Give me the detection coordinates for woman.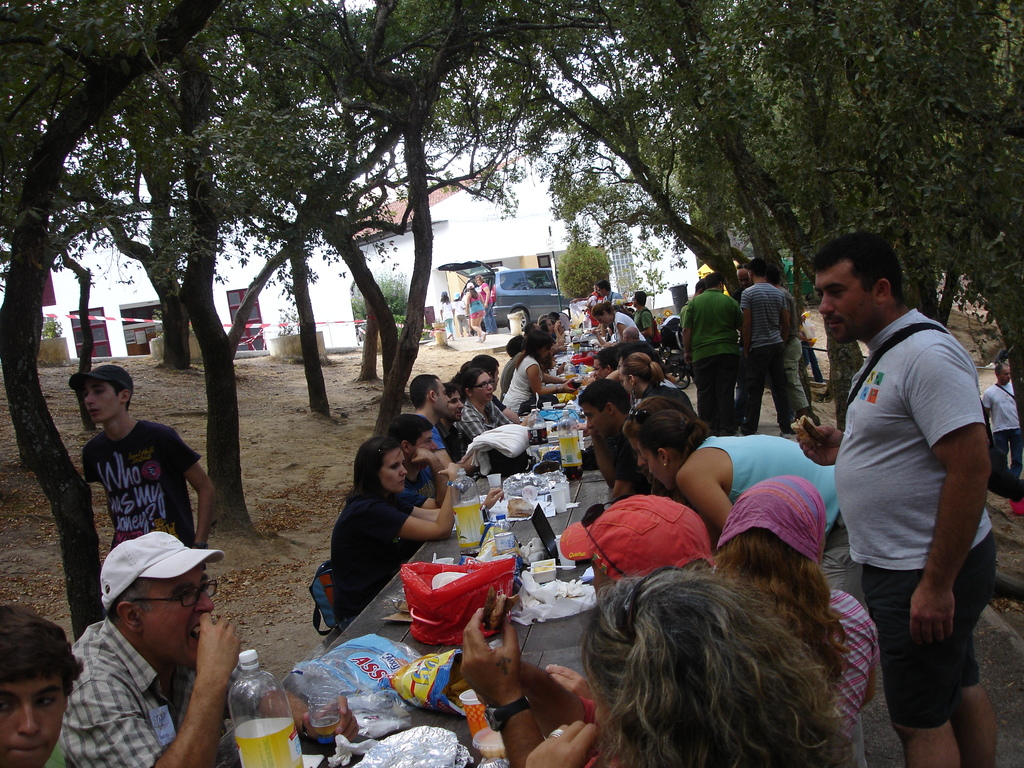
rect(640, 410, 881, 641).
